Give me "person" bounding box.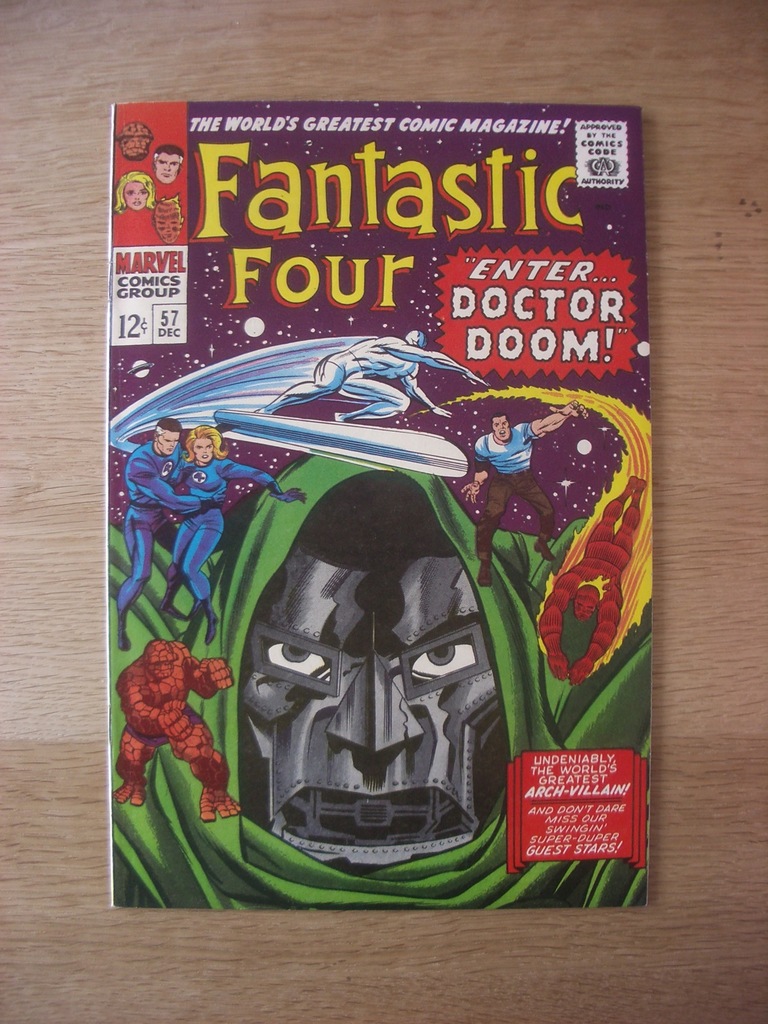
<region>117, 417, 208, 662</region>.
